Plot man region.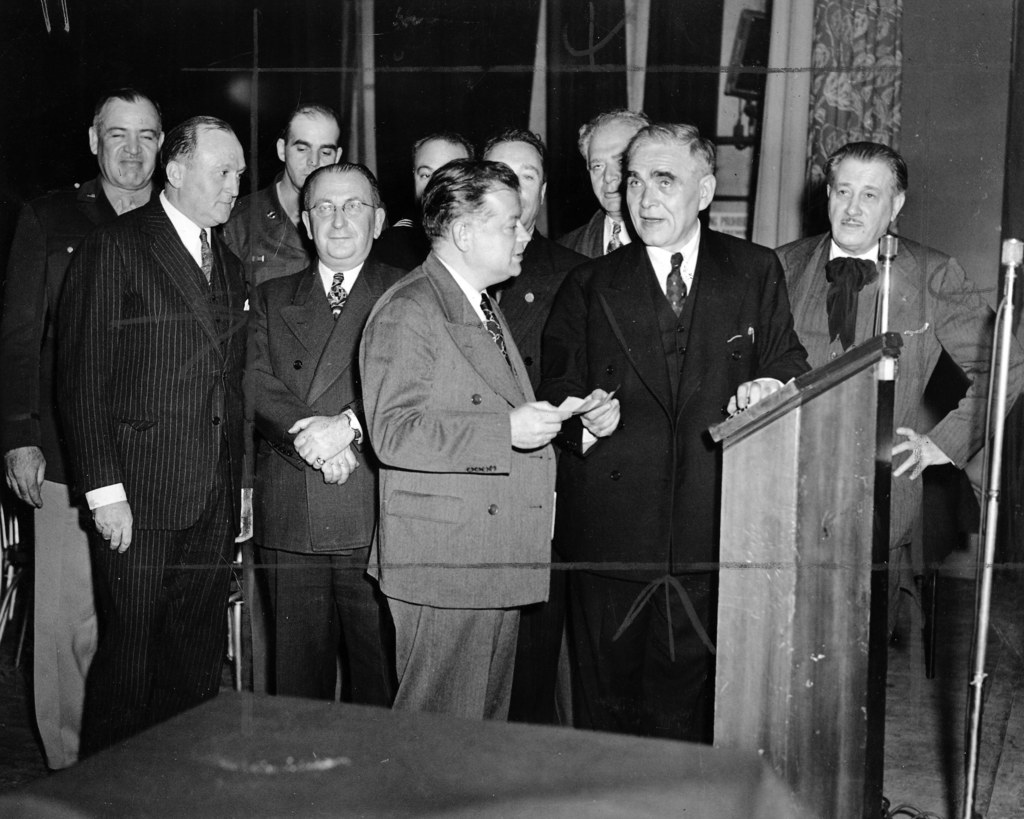
Plotted at BBox(225, 91, 339, 283).
